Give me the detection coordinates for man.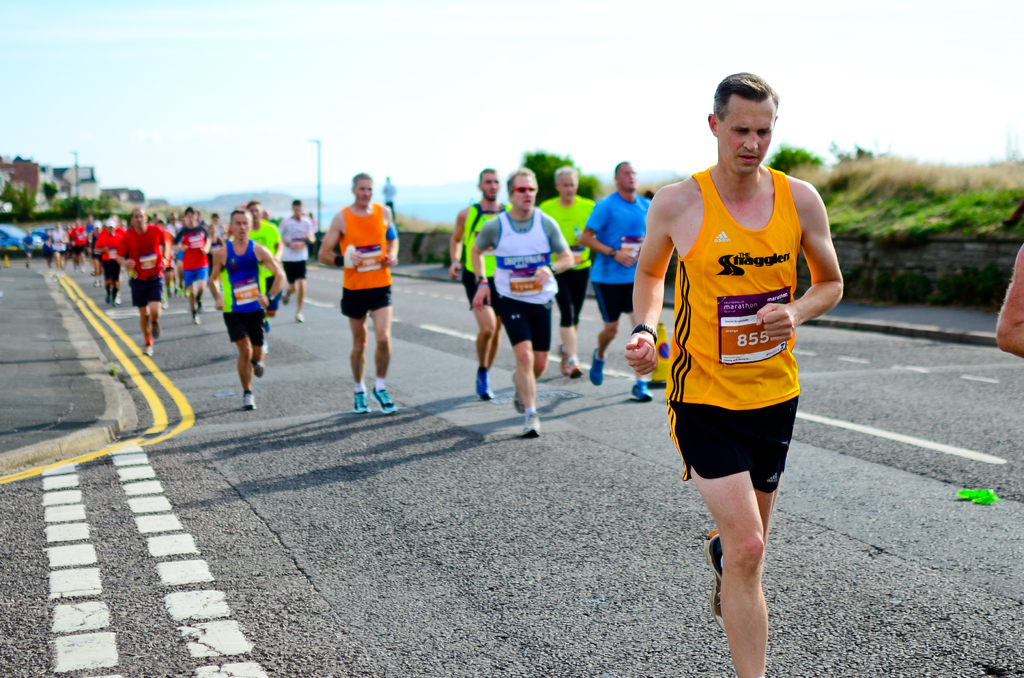
<bbox>445, 168, 518, 403</bbox>.
